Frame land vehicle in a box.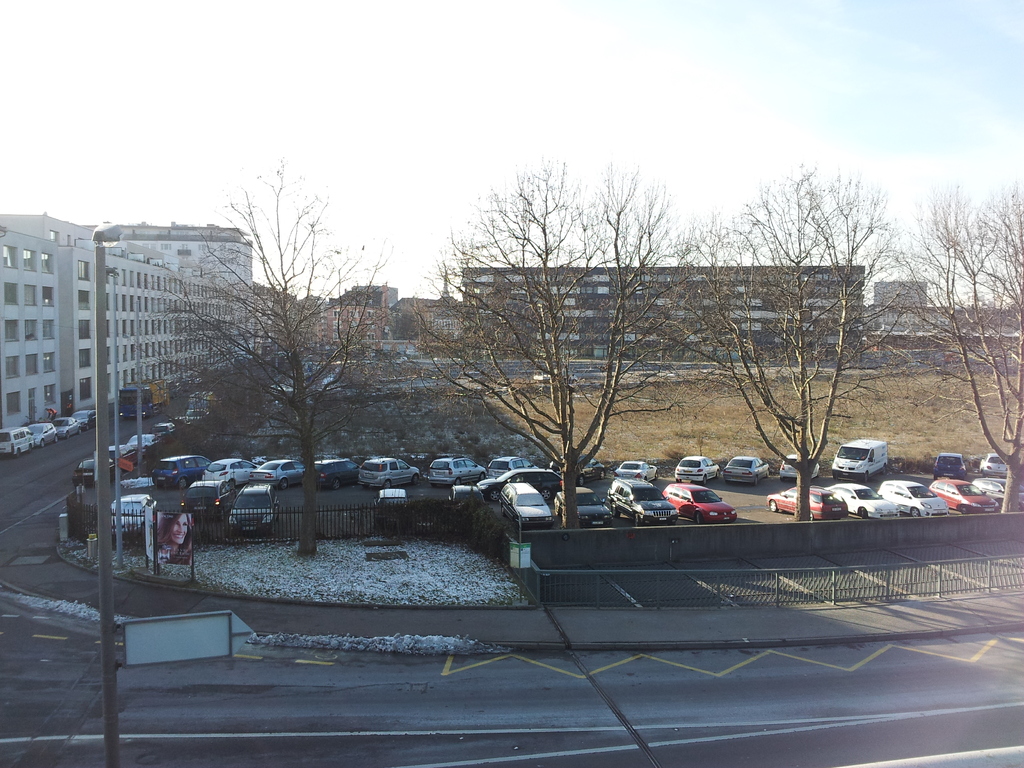
box(314, 457, 364, 490).
